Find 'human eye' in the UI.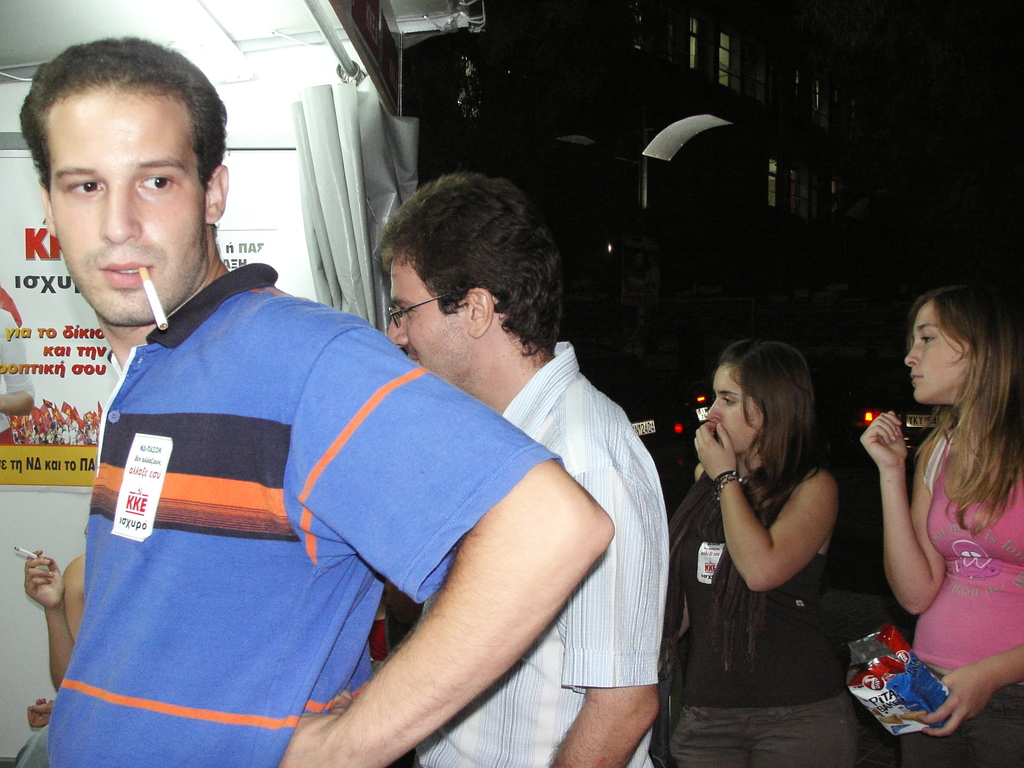
UI element at x1=721 y1=396 x2=737 y2=408.
